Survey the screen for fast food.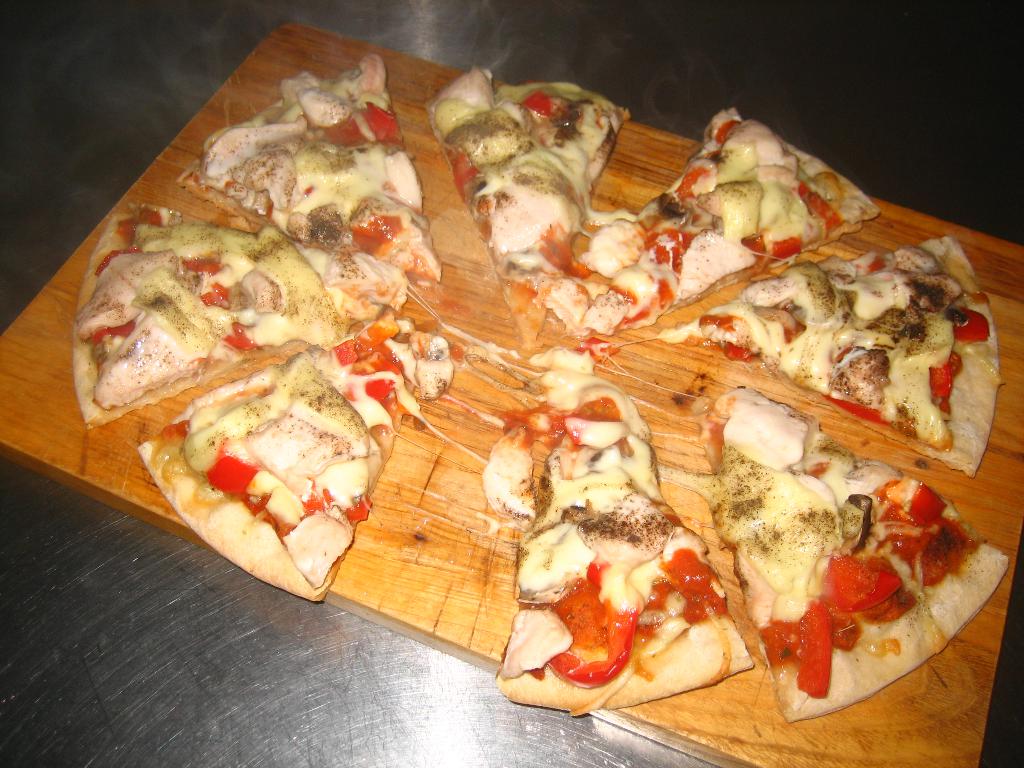
Survey found: bbox=[193, 56, 444, 280].
